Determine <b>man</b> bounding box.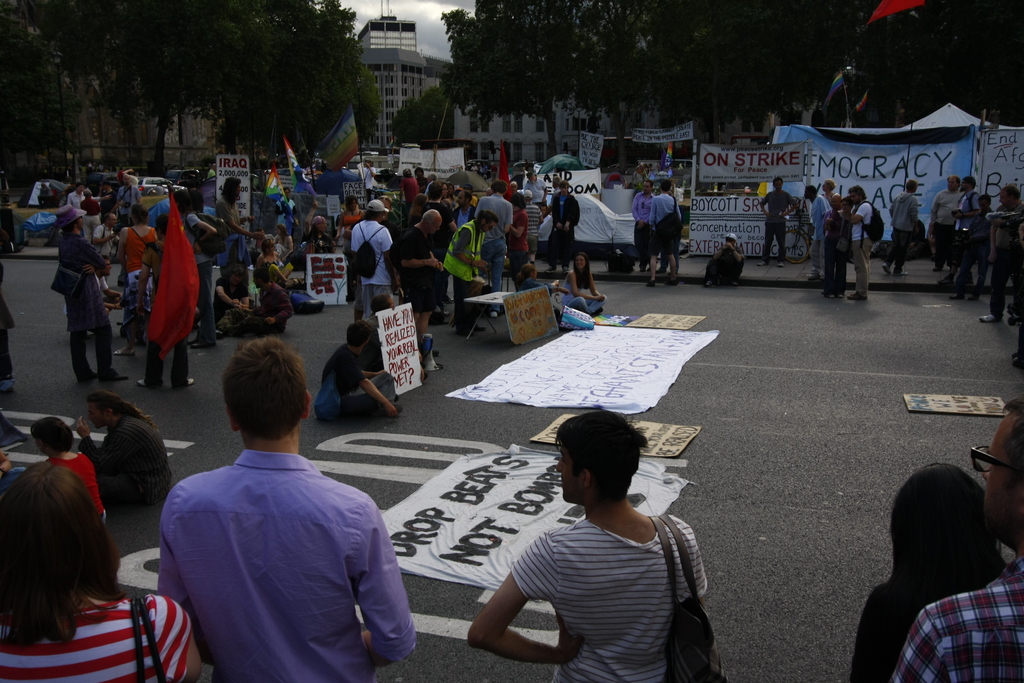
Determined: (547,181,579,271).
